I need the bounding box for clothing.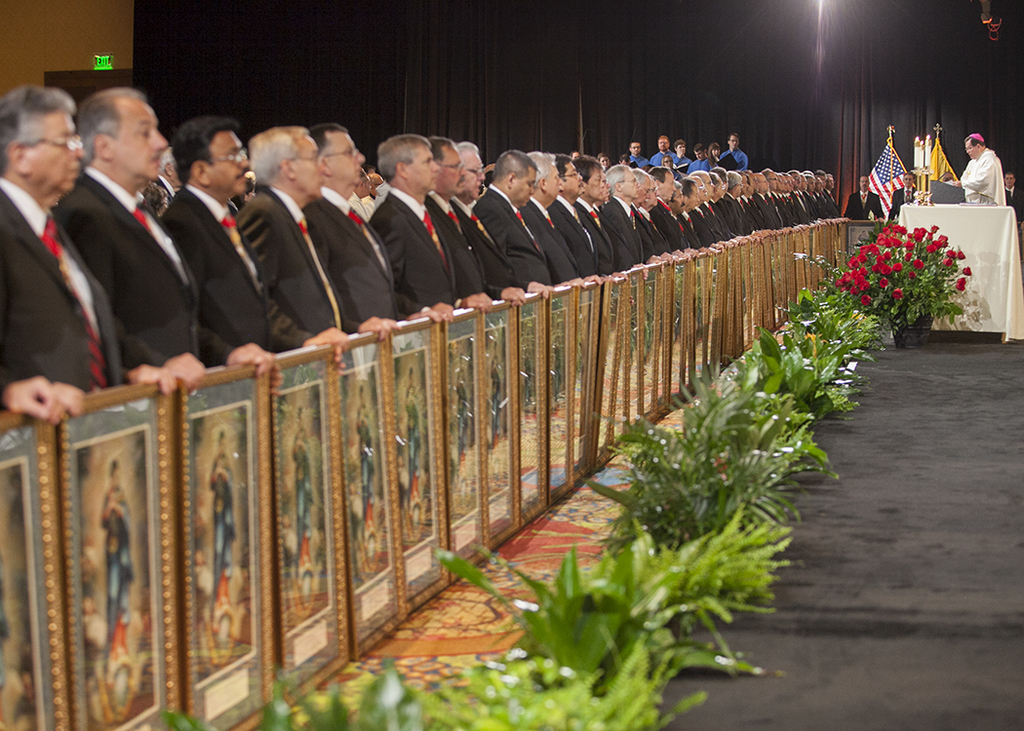
Here it is: <region>720, 149, 749, 169</region>.
